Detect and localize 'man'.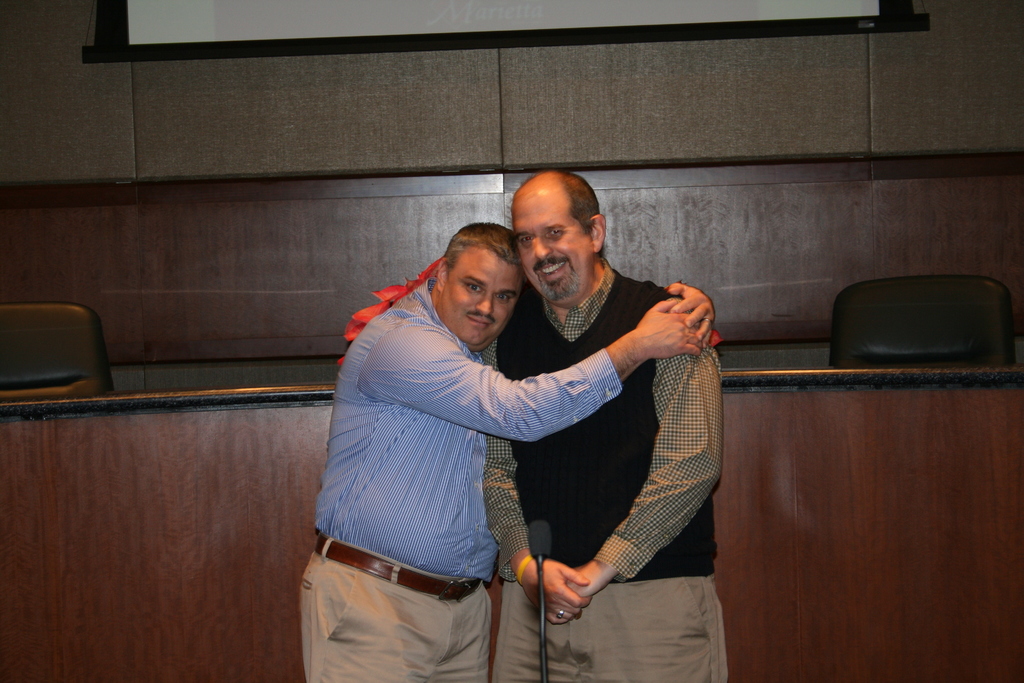
Localized at (x1=299, y1=220, x2=712, y2=682).
